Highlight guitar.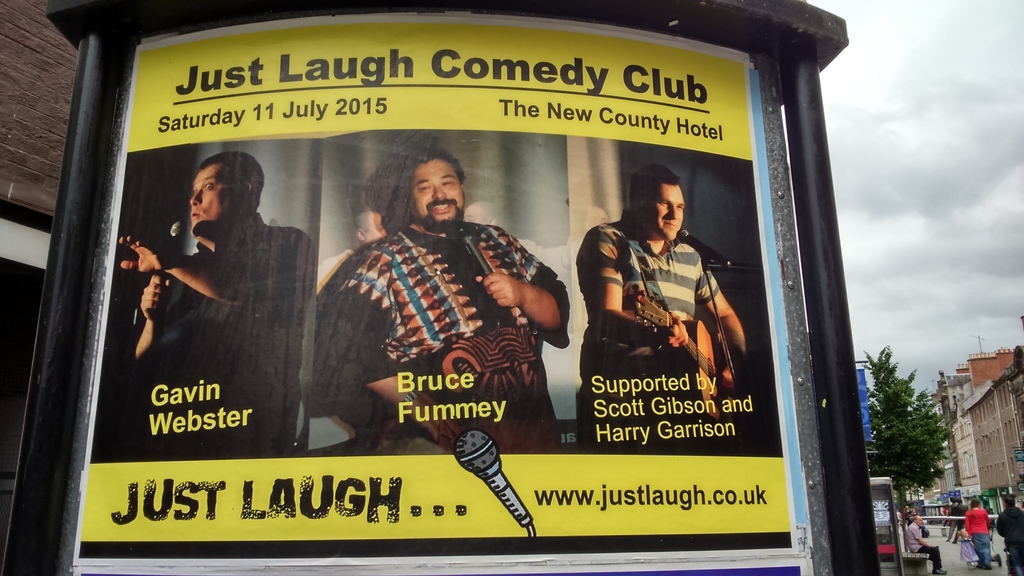
Highlighted region: BBox(630, 289, 727, 420).
